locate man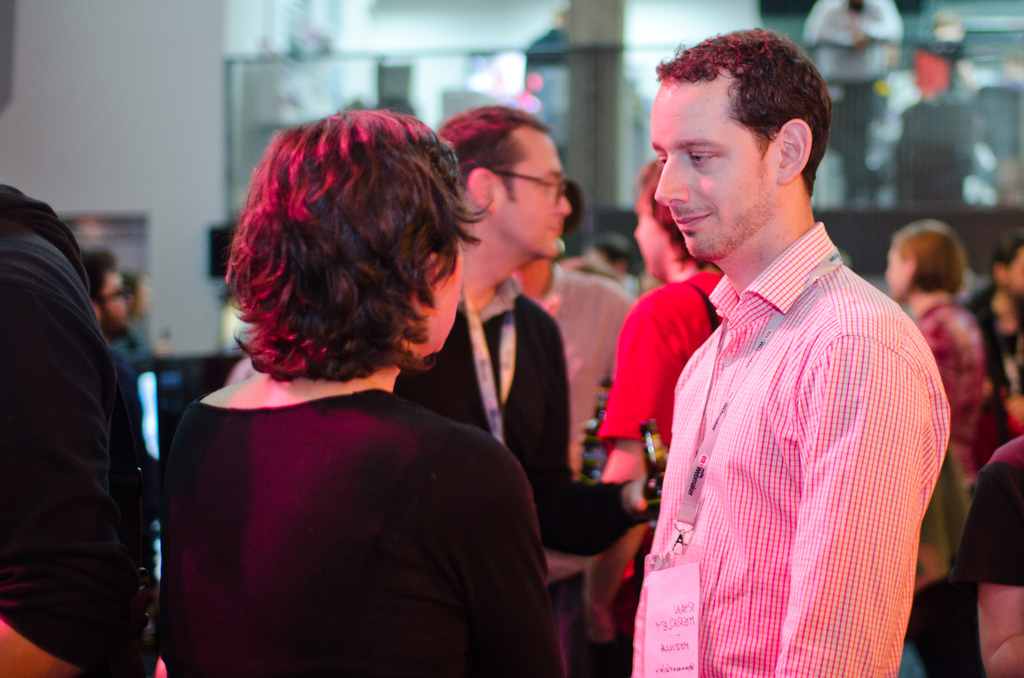
<region>392, 101, 578, 557</region>
